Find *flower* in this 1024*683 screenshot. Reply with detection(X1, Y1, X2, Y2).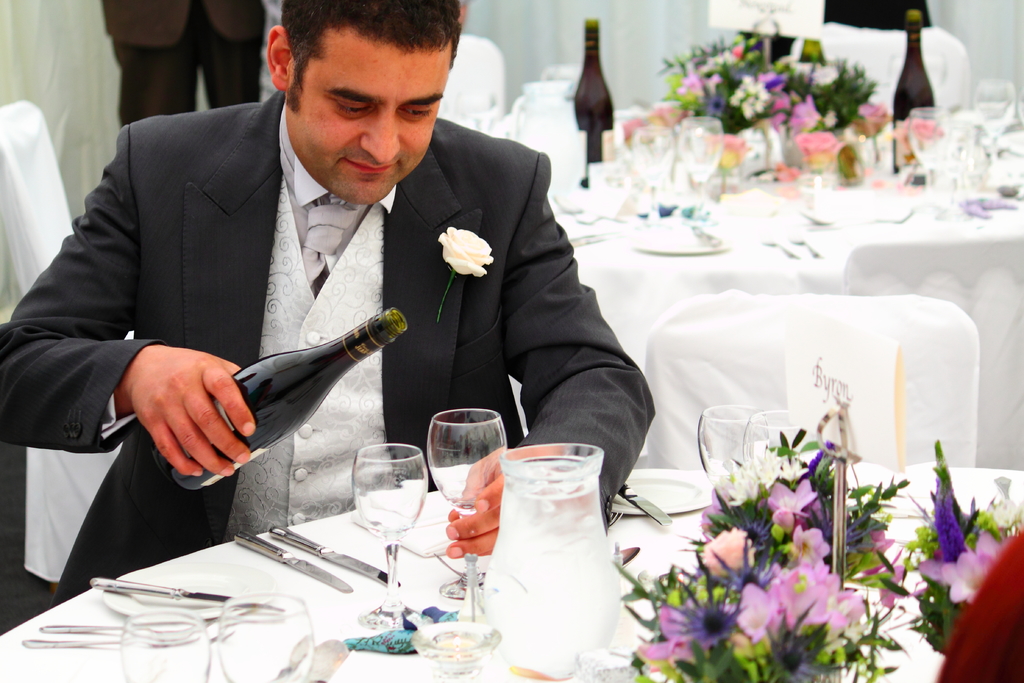
detection(710, 130, 742, 173).
